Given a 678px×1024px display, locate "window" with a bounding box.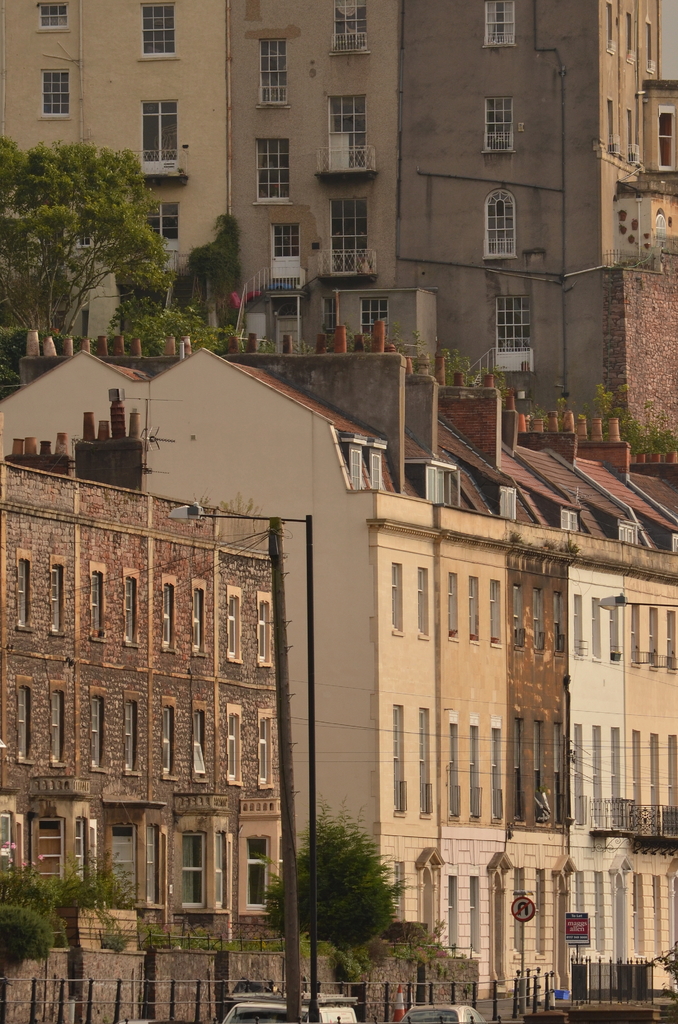
Located: box=[90, 686, 111, 774].
